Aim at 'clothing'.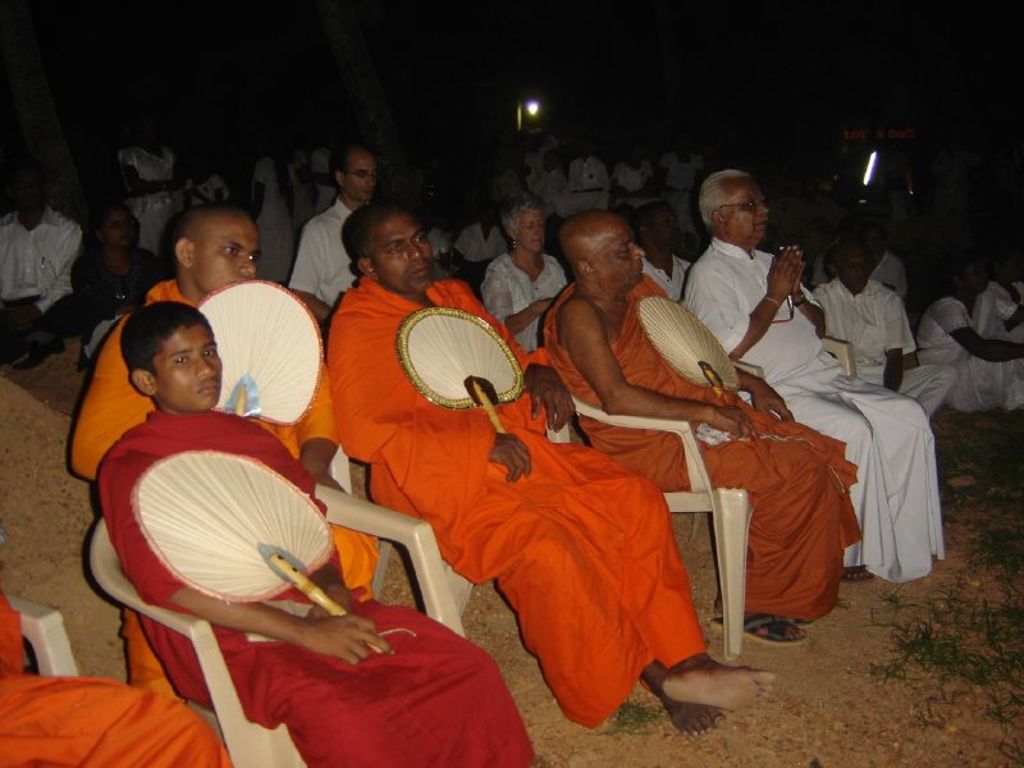
Aimed at 575 152 616 205.
